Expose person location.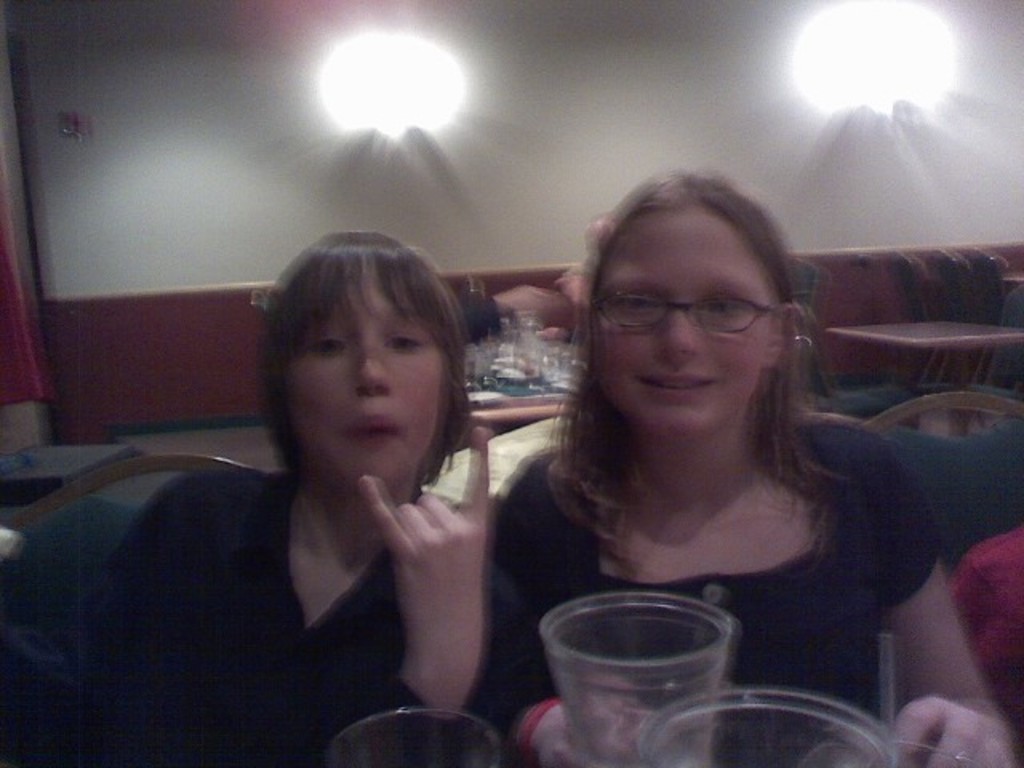
Exposed at (486, 166, 1013, 766).
